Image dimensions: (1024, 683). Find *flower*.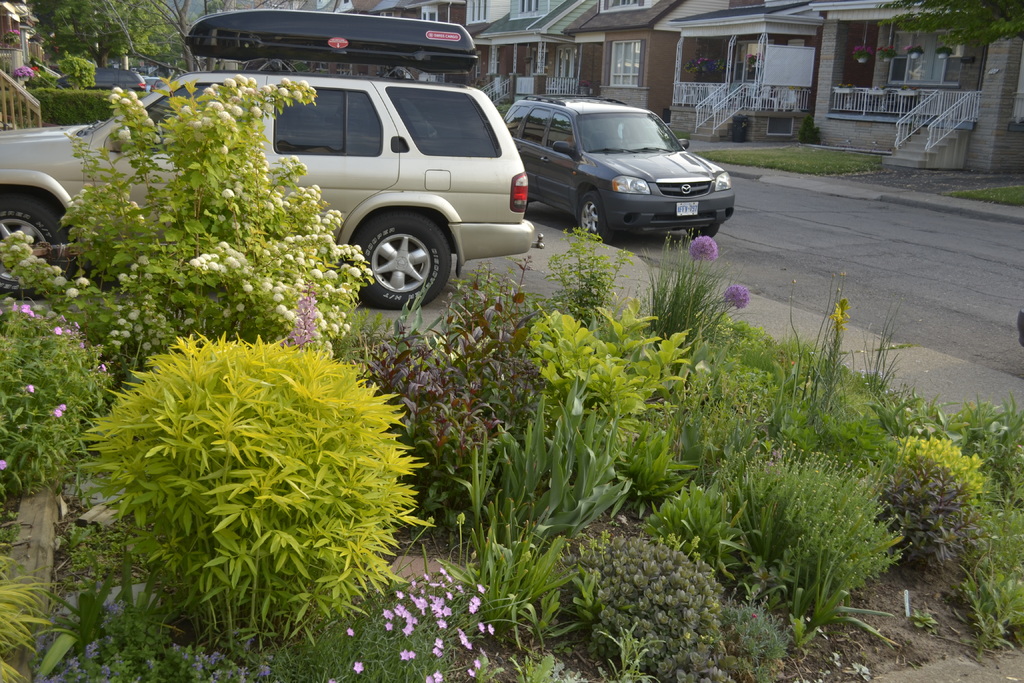
(x1=0, y1=461, x2=10, y2=475).
